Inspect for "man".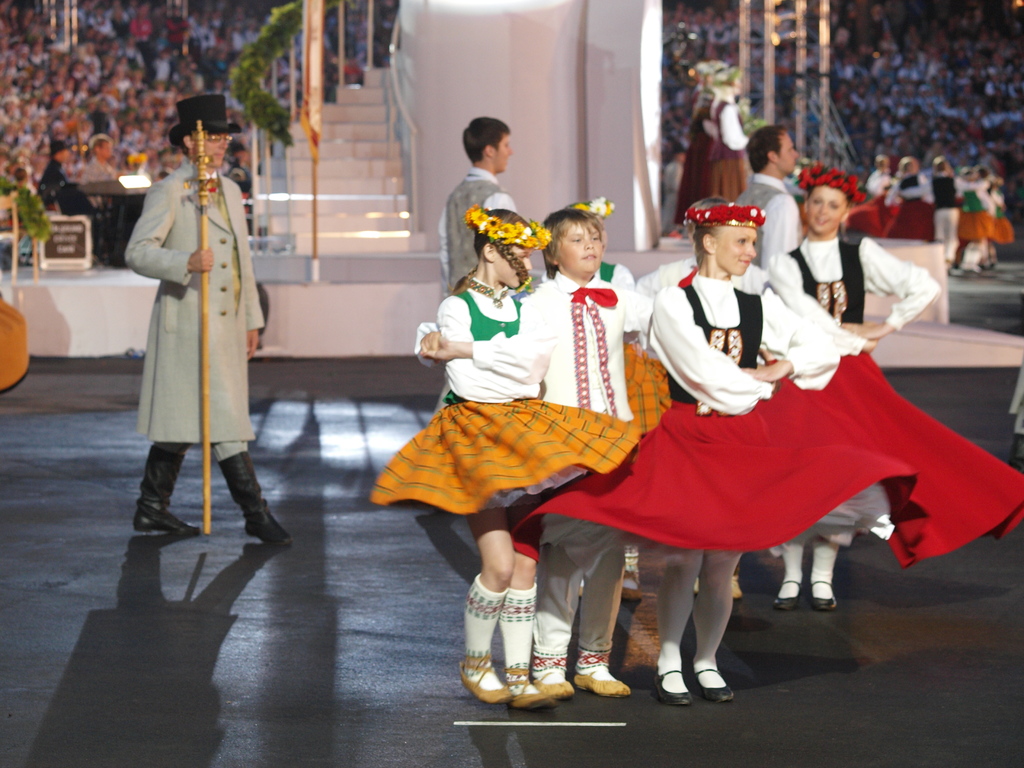
Inspection: box(36, 140, 83, 212).
